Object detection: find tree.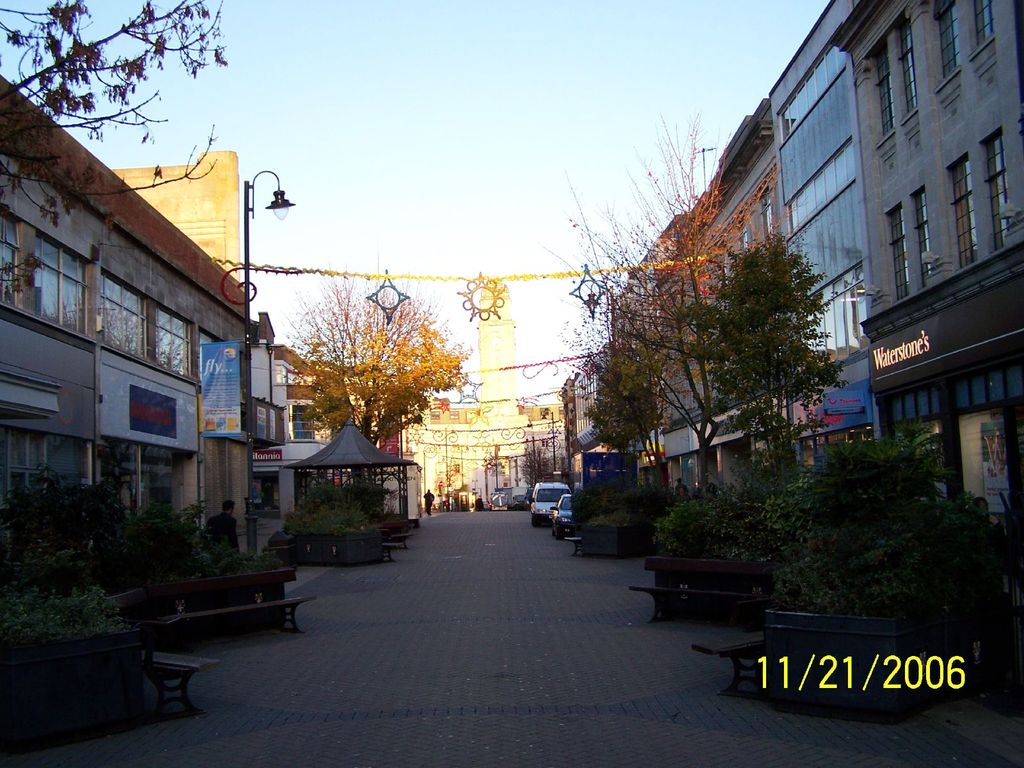
box(553, 339, 684, 547).
